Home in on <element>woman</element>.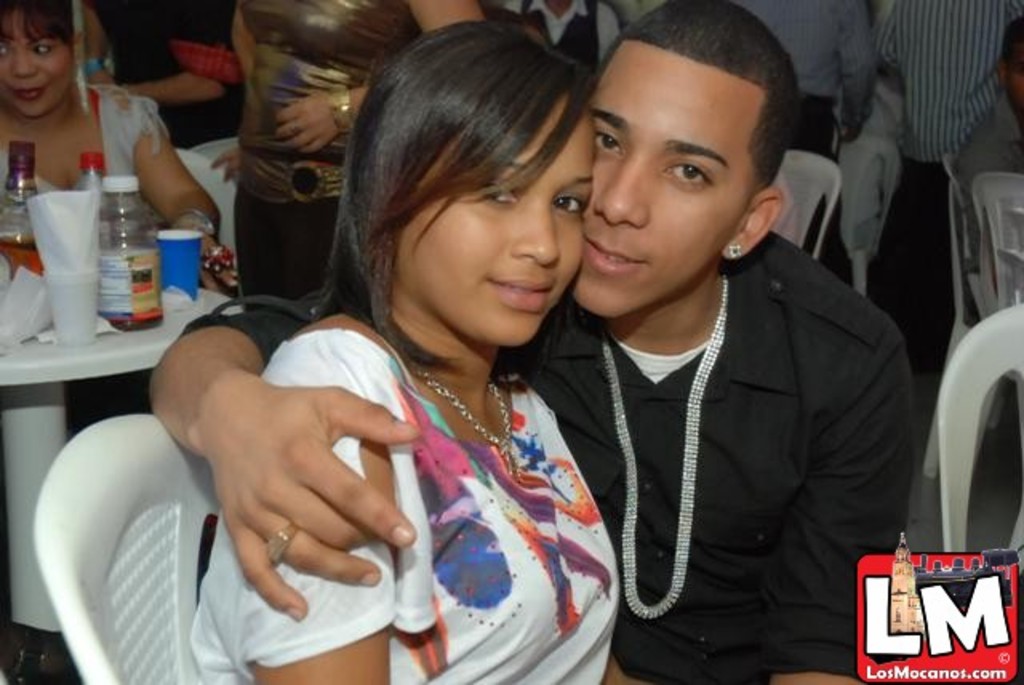
Homed in at <bbox>222, 0, 485, 310</bbox>.
